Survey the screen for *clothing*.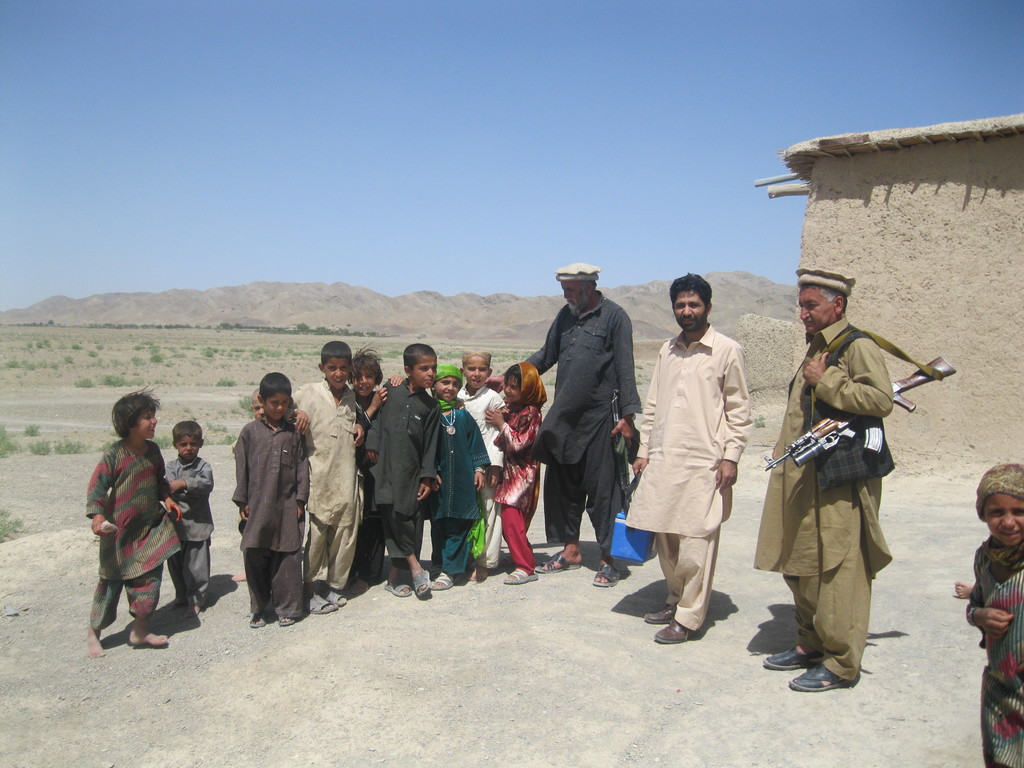
Survey found: locate(81, 412, 178, 650).
